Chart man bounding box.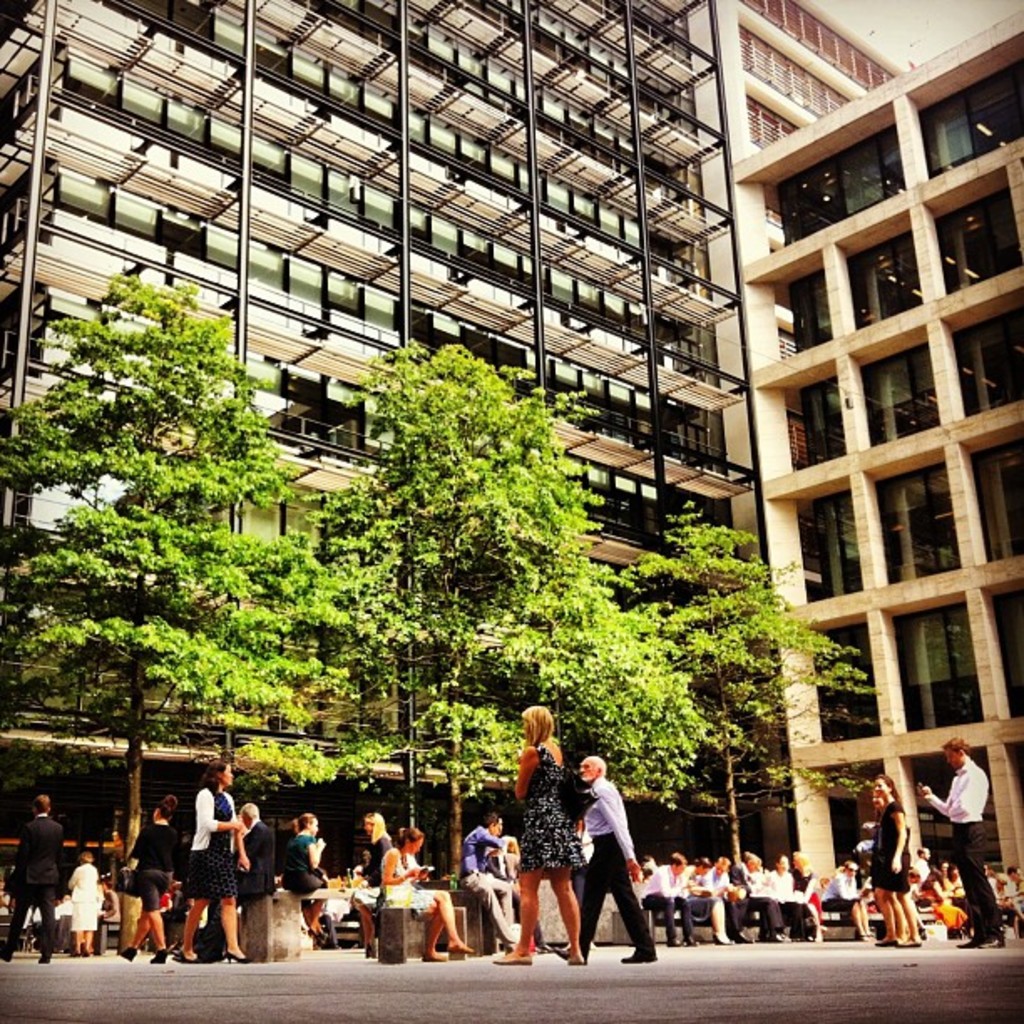
Charted: [left=1004, top=863, right=1022, bottom=914].
